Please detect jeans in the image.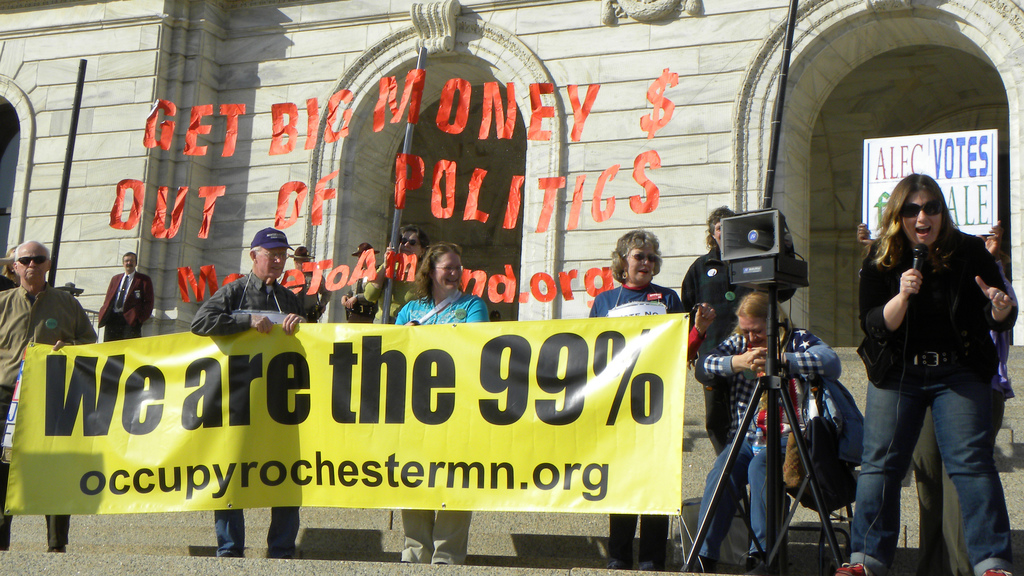
(left=877, top=362, right=1015, bottom=565).
